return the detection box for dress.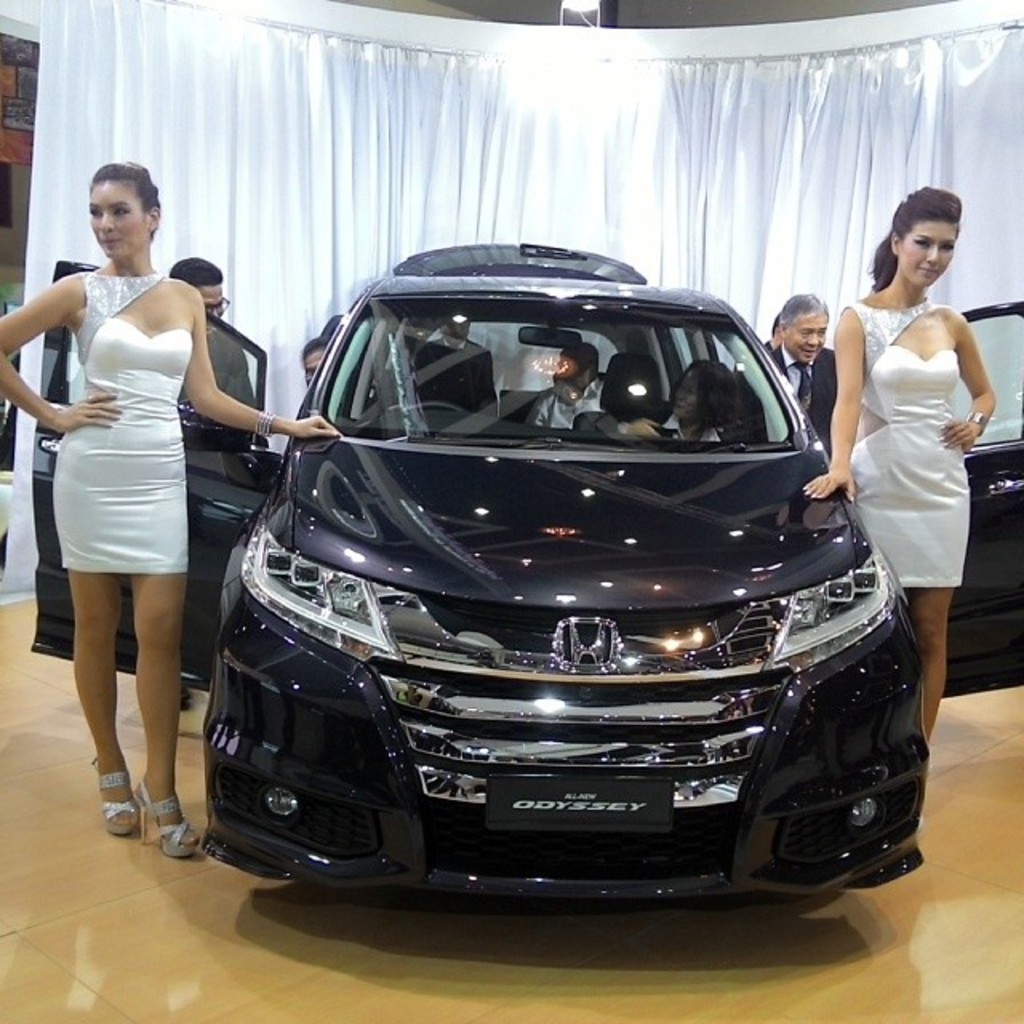
[838, 267, 995, 610].
